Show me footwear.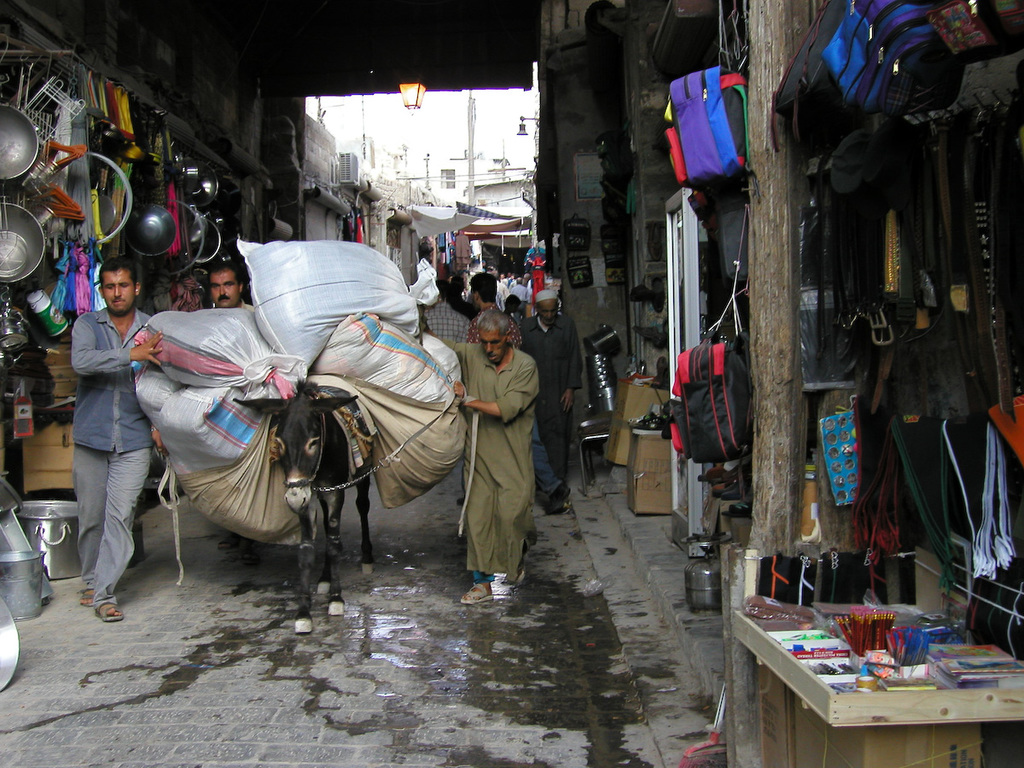
footwear is here: 544/480/570/512.
